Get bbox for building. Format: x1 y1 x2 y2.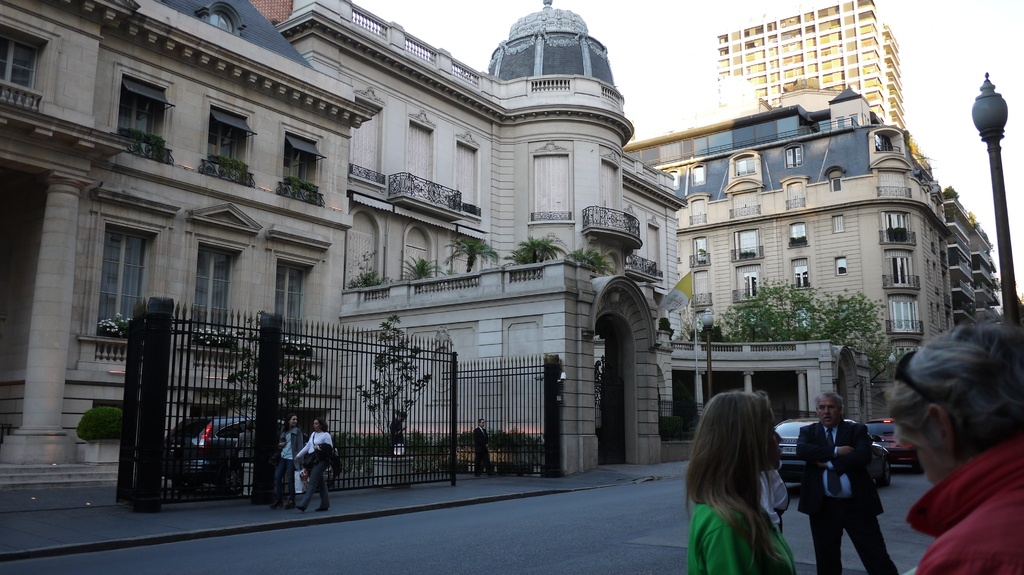
622 72 1004 420.
